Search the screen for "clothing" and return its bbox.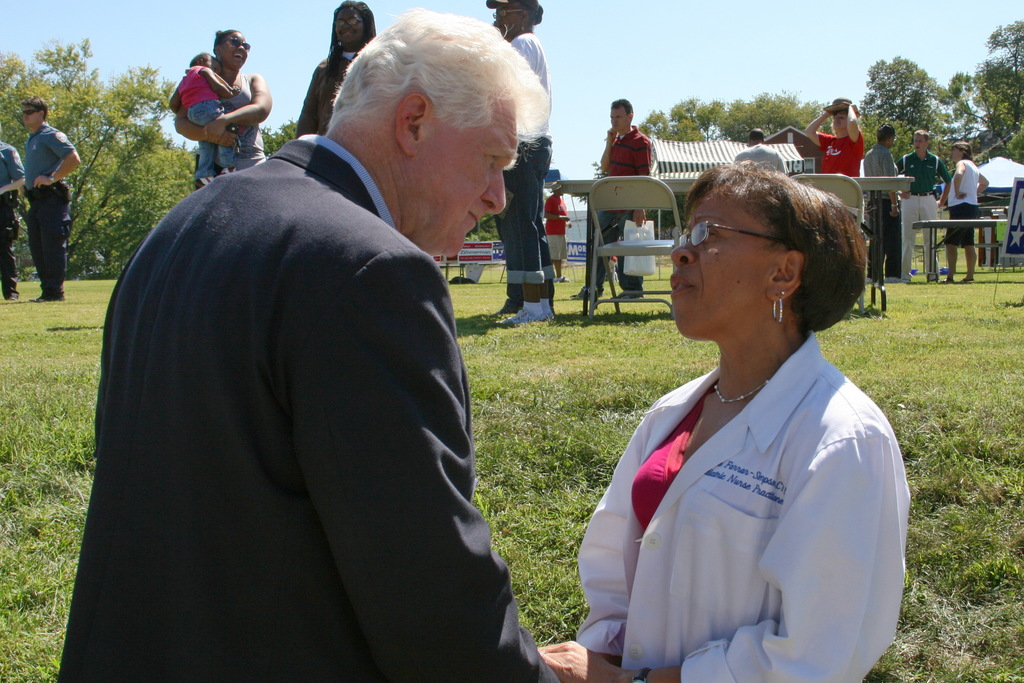
Found: Rect(58, 133, 560, 682).
